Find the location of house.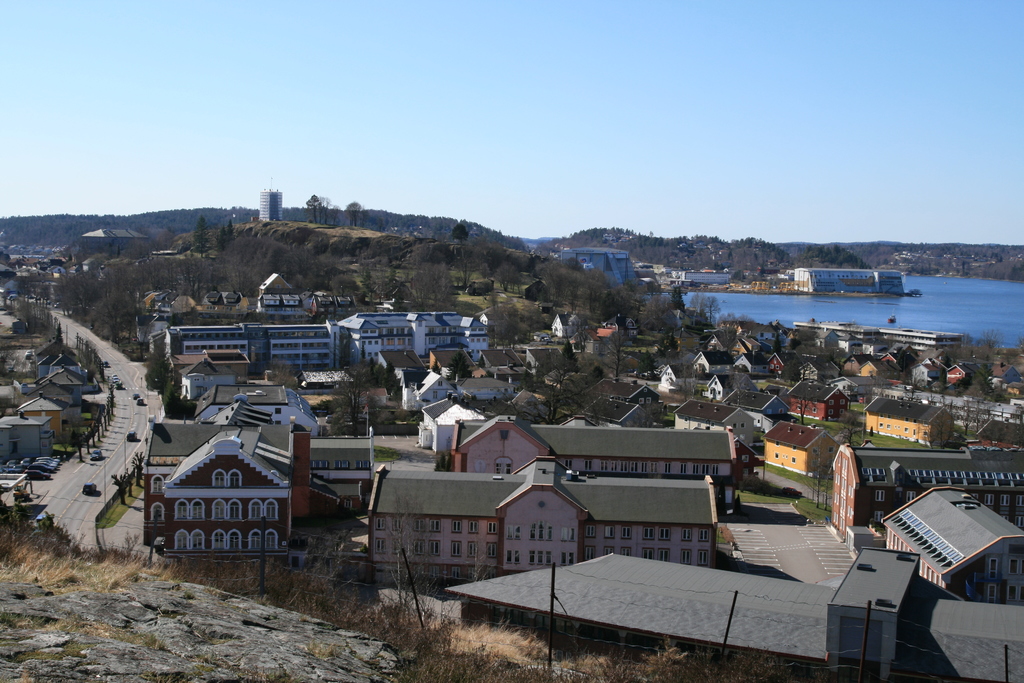
Location: bbox=[789, 317, 959, 360].
